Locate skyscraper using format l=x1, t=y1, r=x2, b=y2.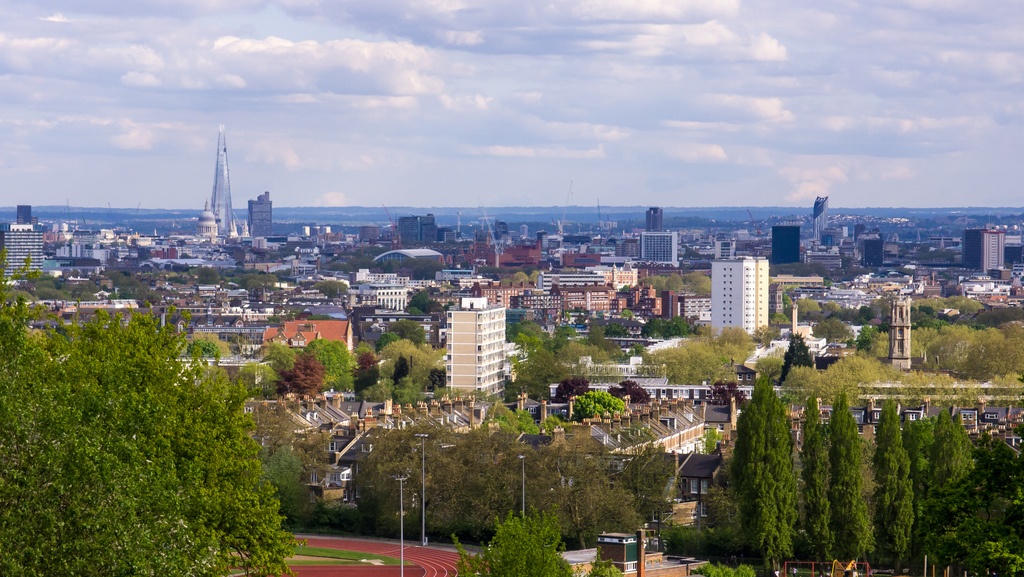
l=748, t=259, r=768, b=332.
